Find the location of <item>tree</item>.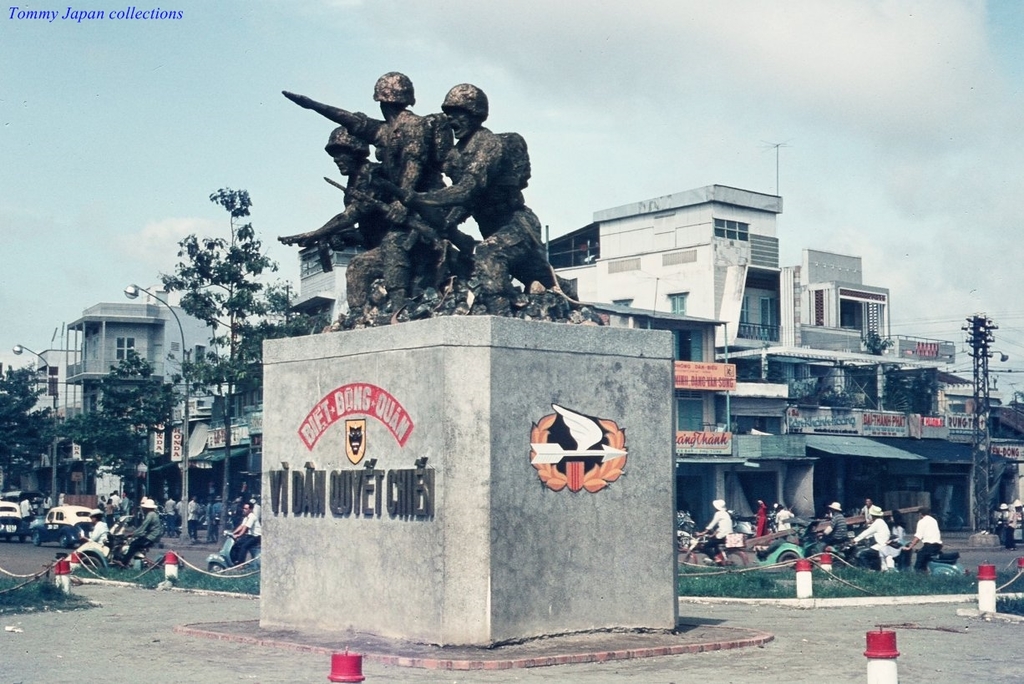
Location: 53/354/184/516.
